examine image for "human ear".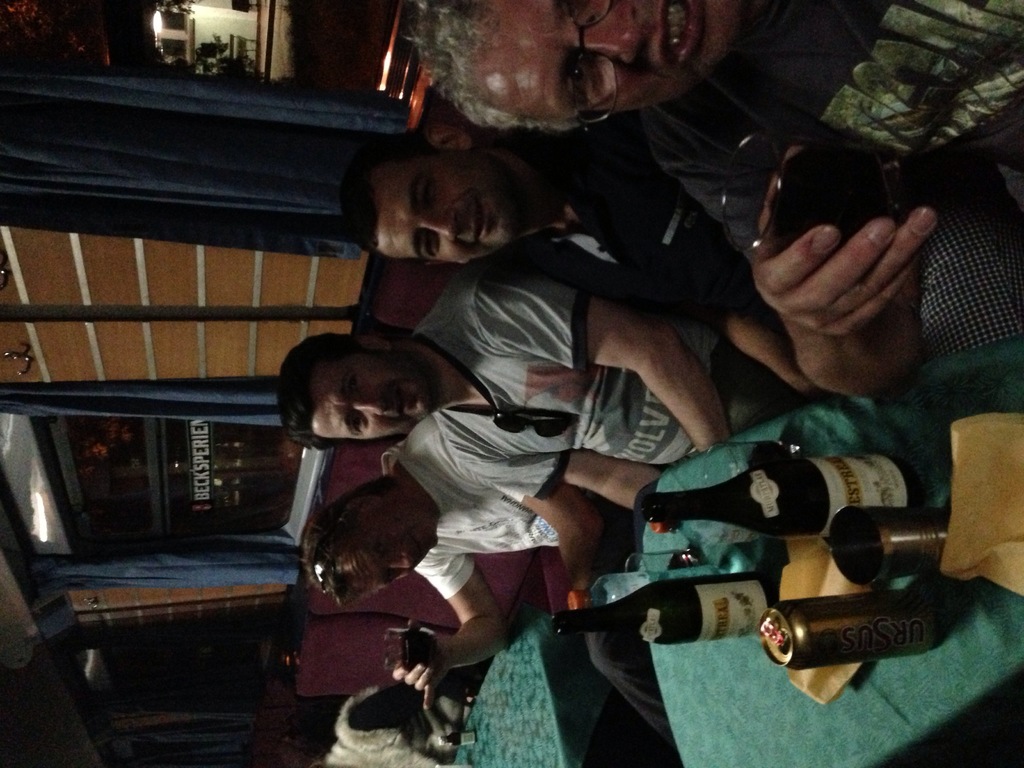
Examination result: Rect(426, 124, 469, 150).
